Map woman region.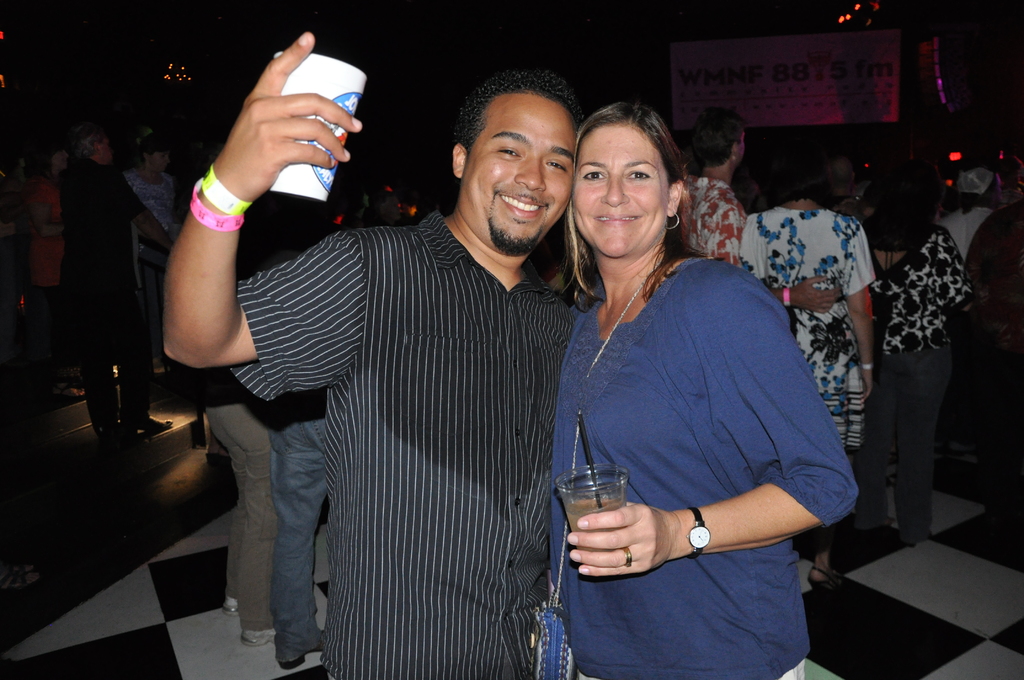
Mapped to (735,130,878,599).
